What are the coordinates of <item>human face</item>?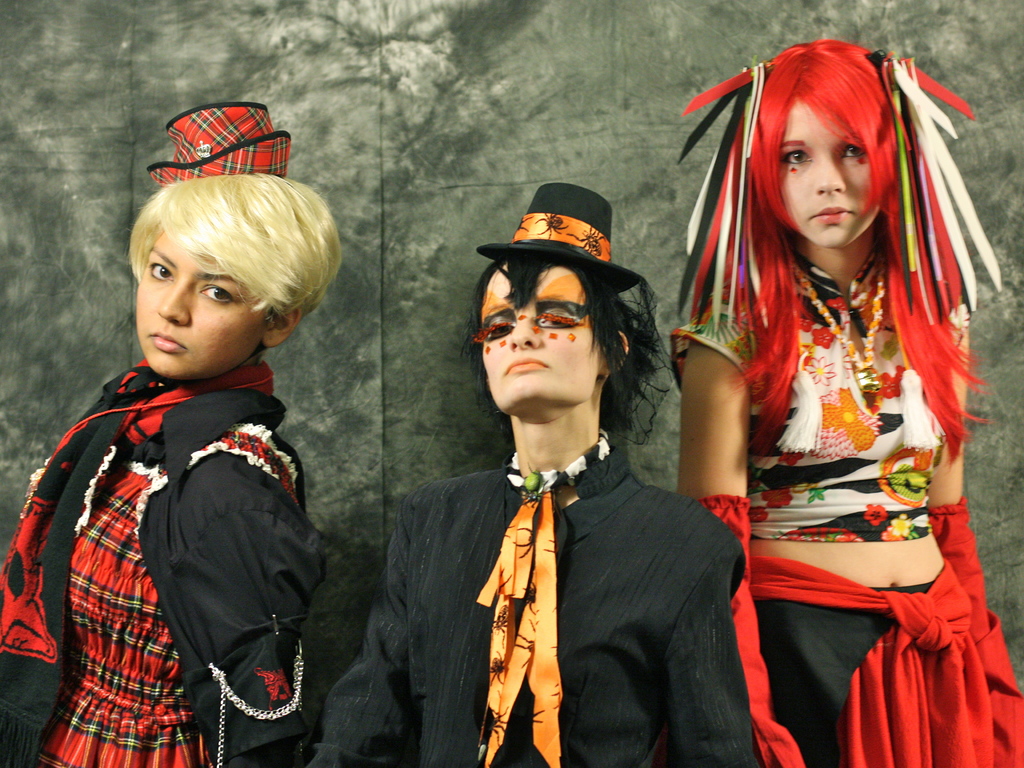
<region>779, 103, 879, 252</region>.
